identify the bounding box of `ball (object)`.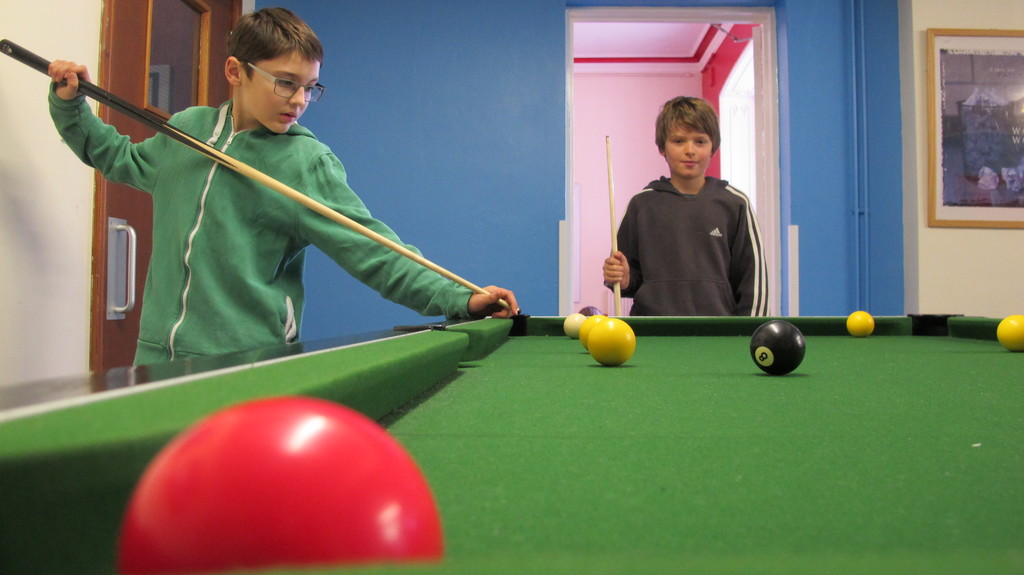
116,399,447,574.
